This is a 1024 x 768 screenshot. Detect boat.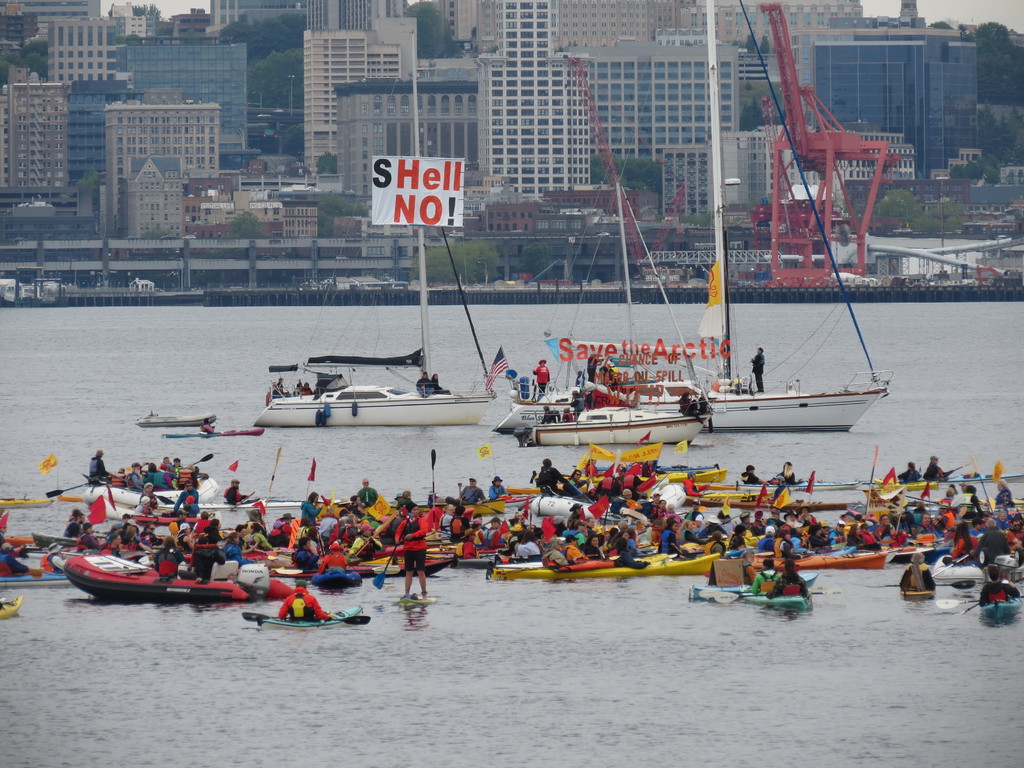
502:464:727:504.
